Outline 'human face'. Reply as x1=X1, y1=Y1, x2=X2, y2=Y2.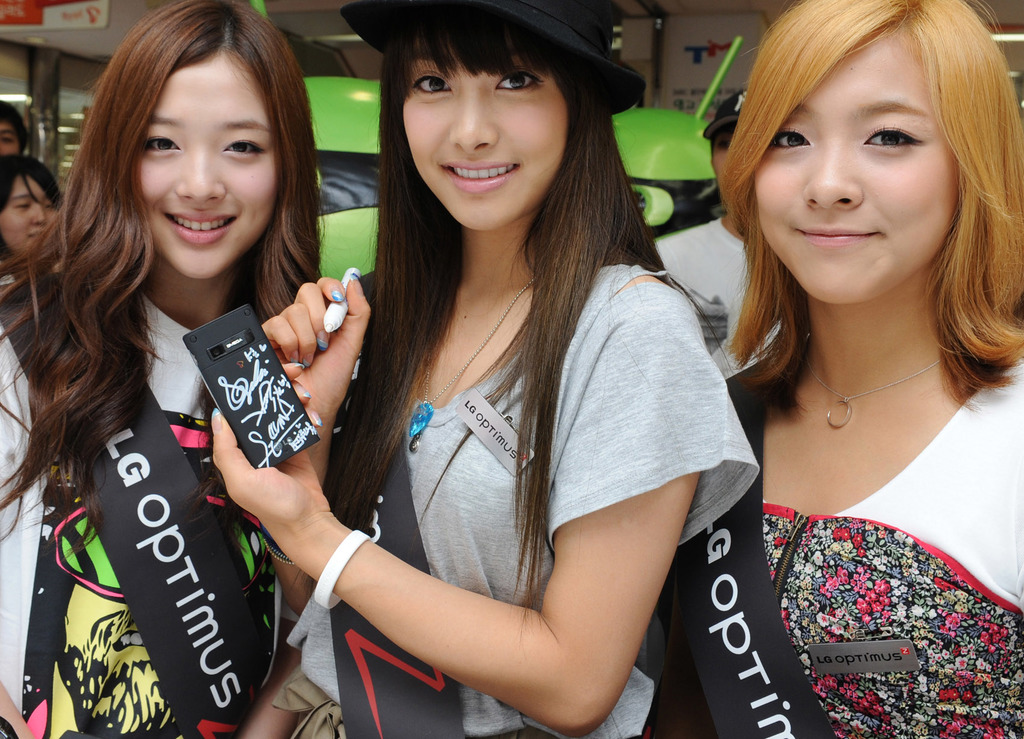
x1=136, y1=50, x2=279, y2=279.
